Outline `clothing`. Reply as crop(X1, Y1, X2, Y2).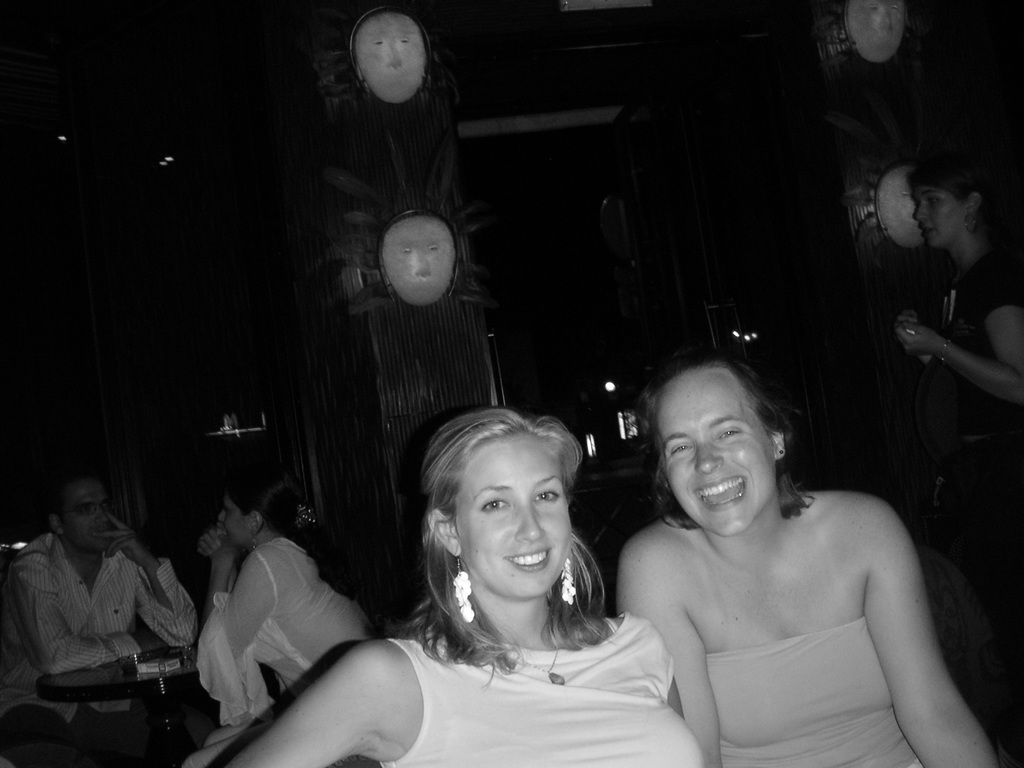
crop(927, 255, 1023, 616).
